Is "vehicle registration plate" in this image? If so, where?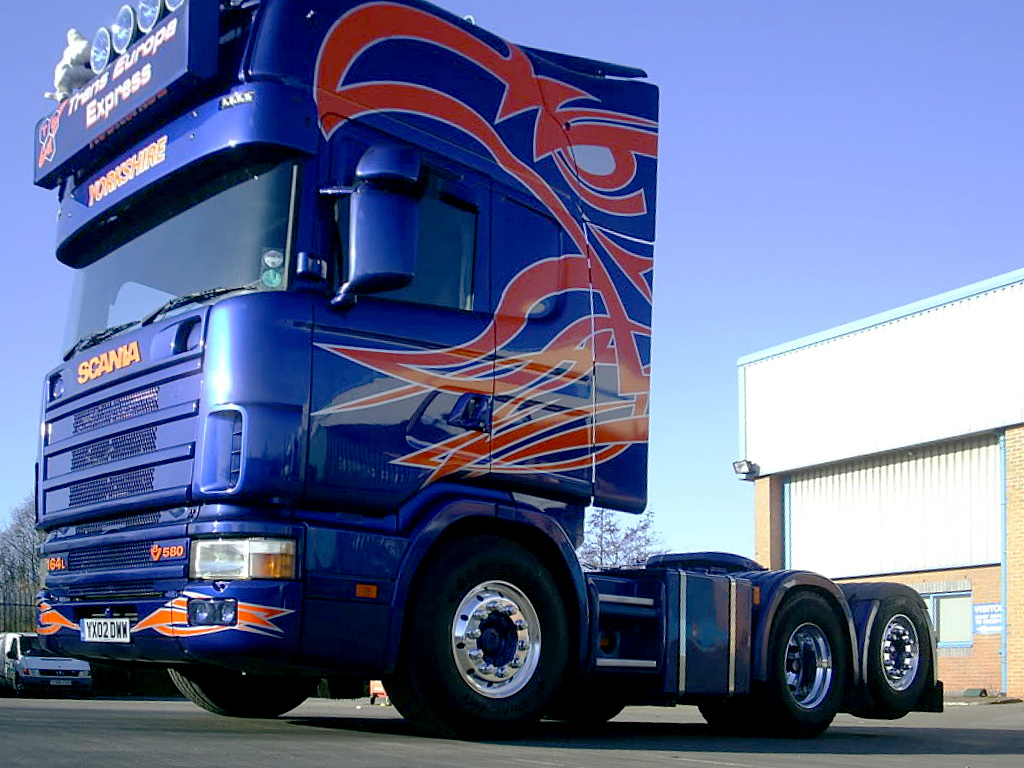
Yes, at [79, 617, 131, 644].
